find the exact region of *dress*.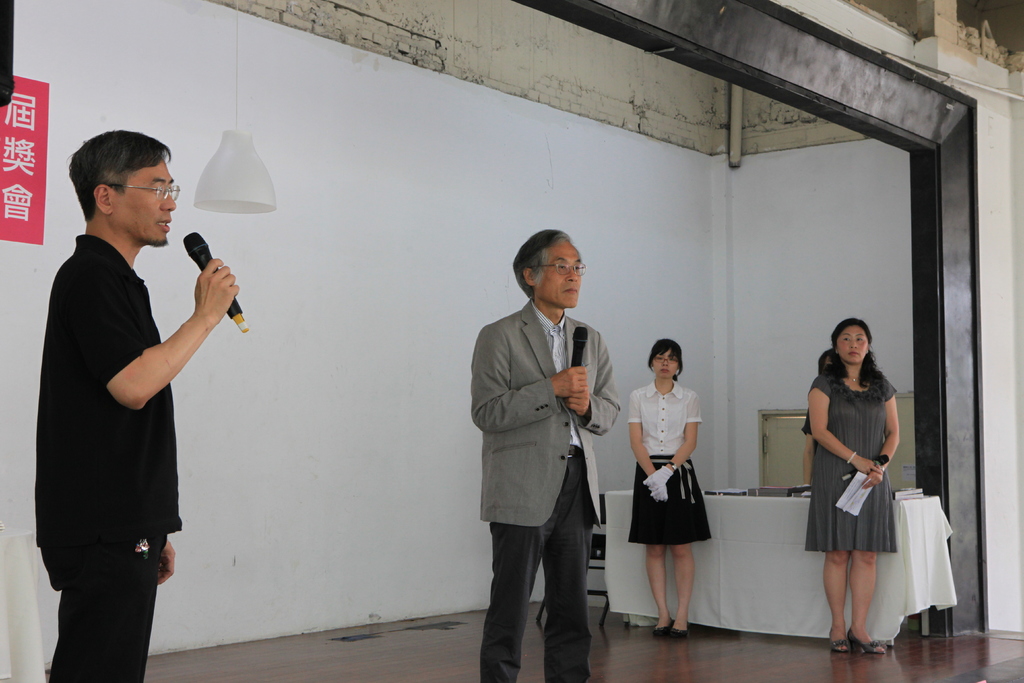
Exact region: left=806, top=368, right=897, bottom=555.
